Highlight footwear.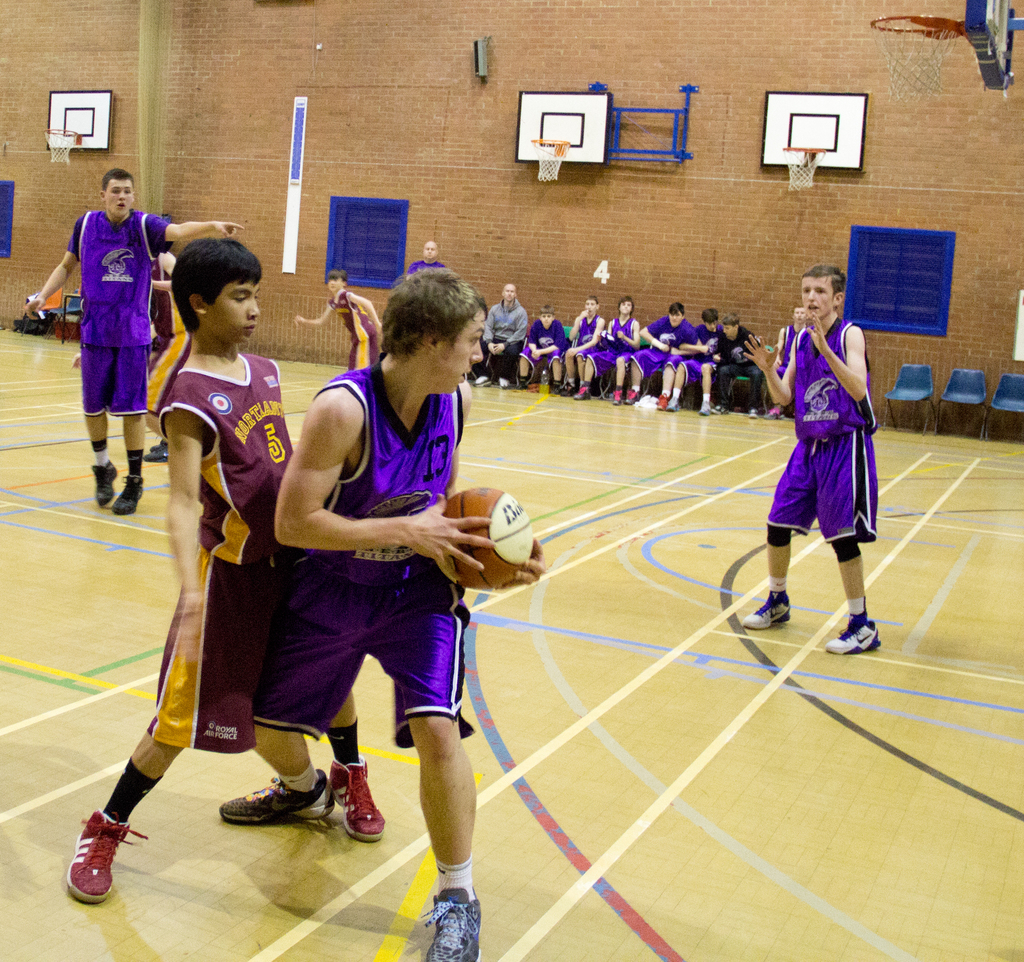
Highlighted region: [x1=513, y1=377, x2=528, y2=390].
